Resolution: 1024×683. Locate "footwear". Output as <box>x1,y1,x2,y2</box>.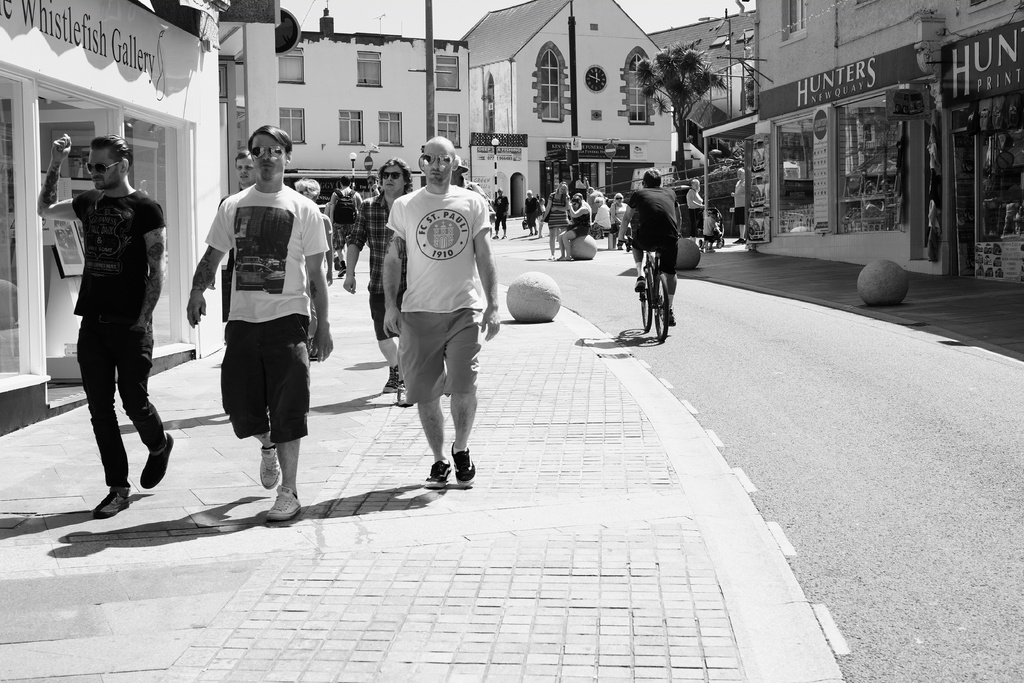
<box>138,433,175,491</box>.
